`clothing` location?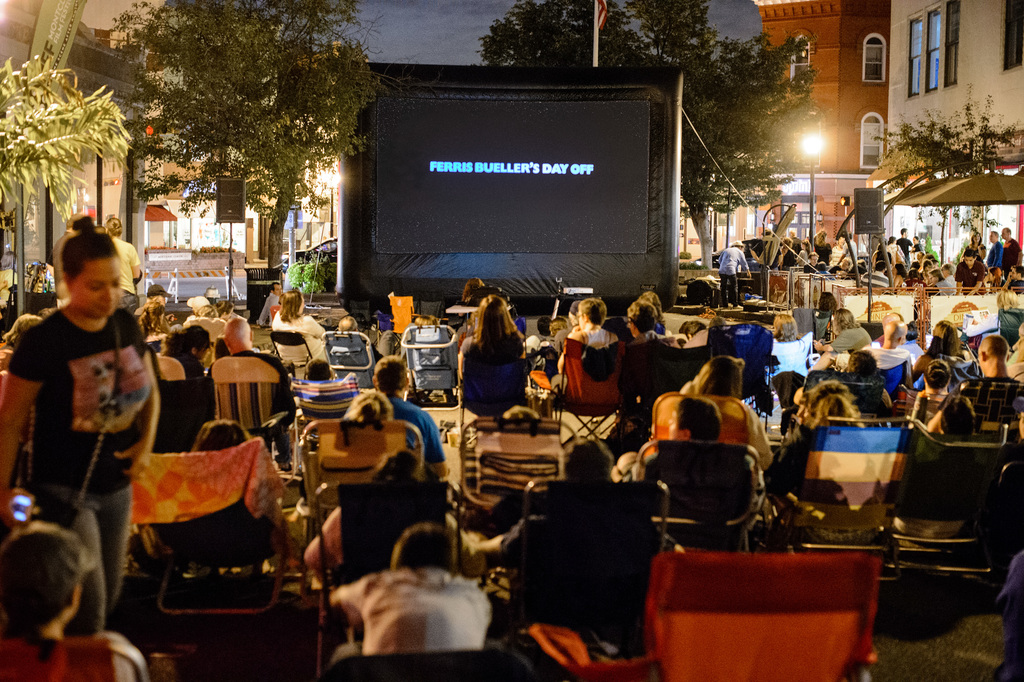
BBox(763, 425, 813, 497)
